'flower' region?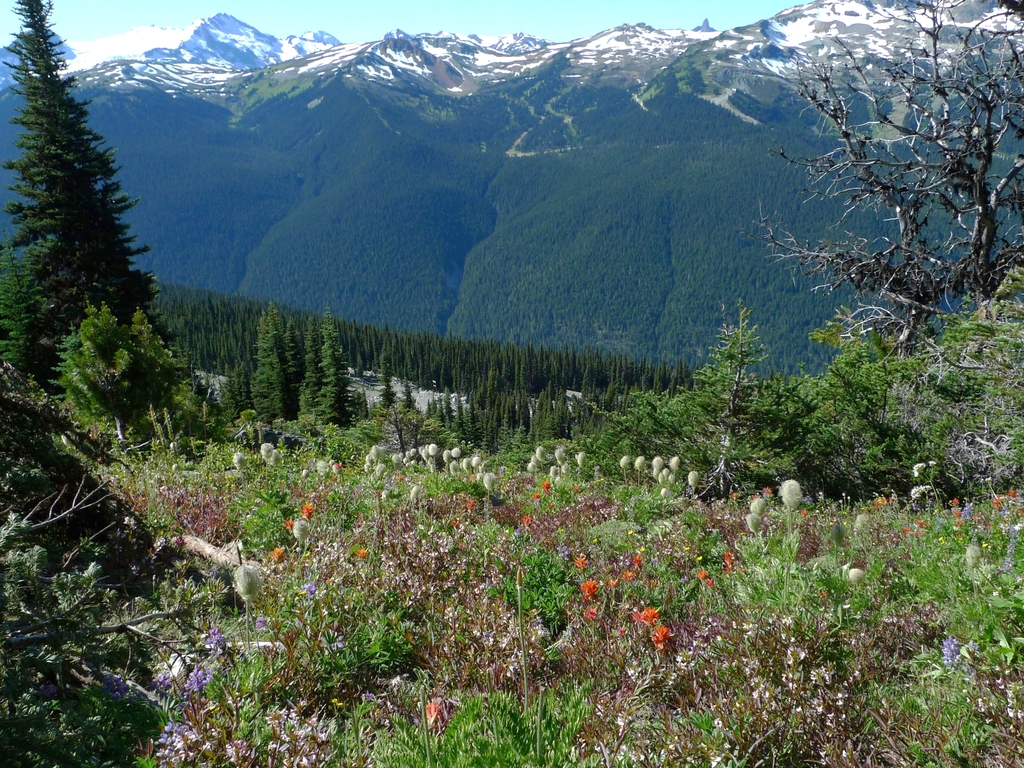
(658, 629, 666, 646)
